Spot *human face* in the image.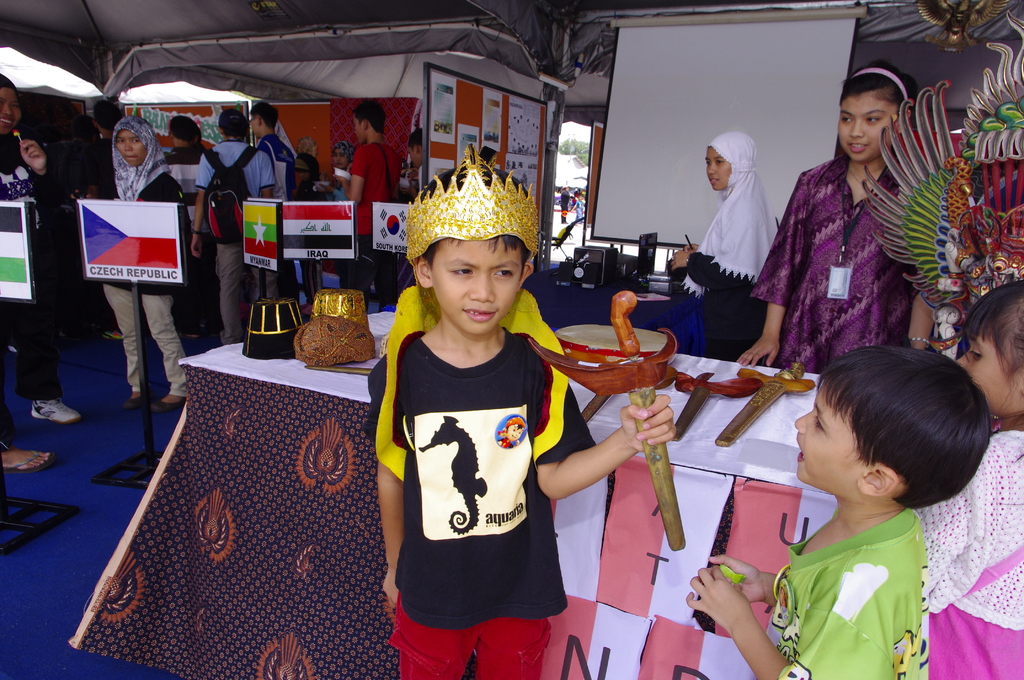
*human face* found at rect(838, 93, 897, 161).
